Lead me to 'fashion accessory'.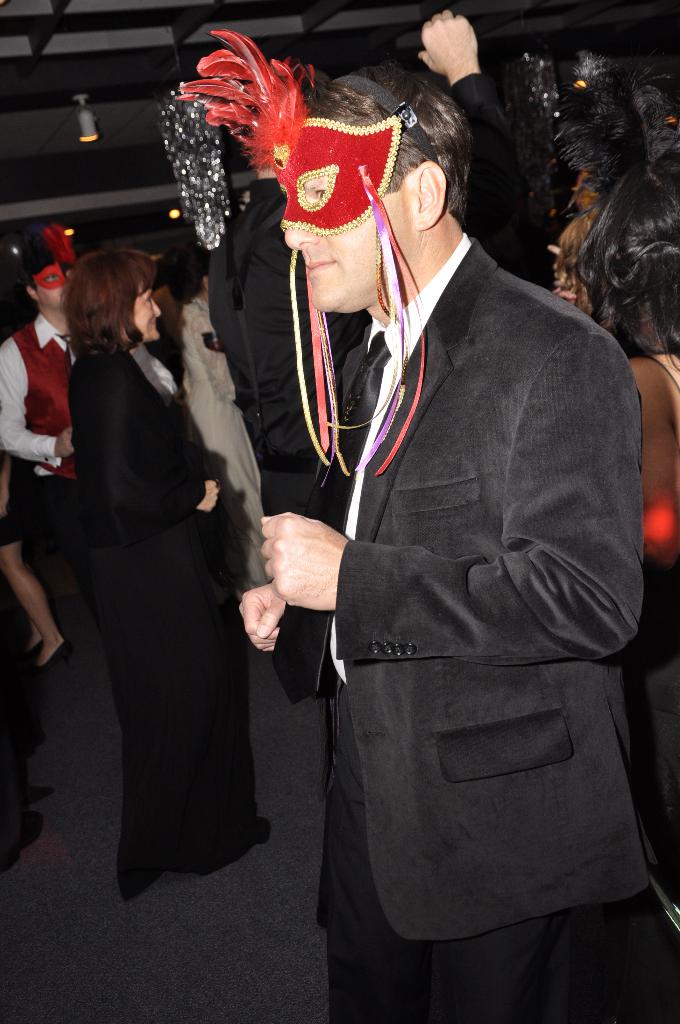
Lead to x1=25, y1=636, x2=44, y2=657.
